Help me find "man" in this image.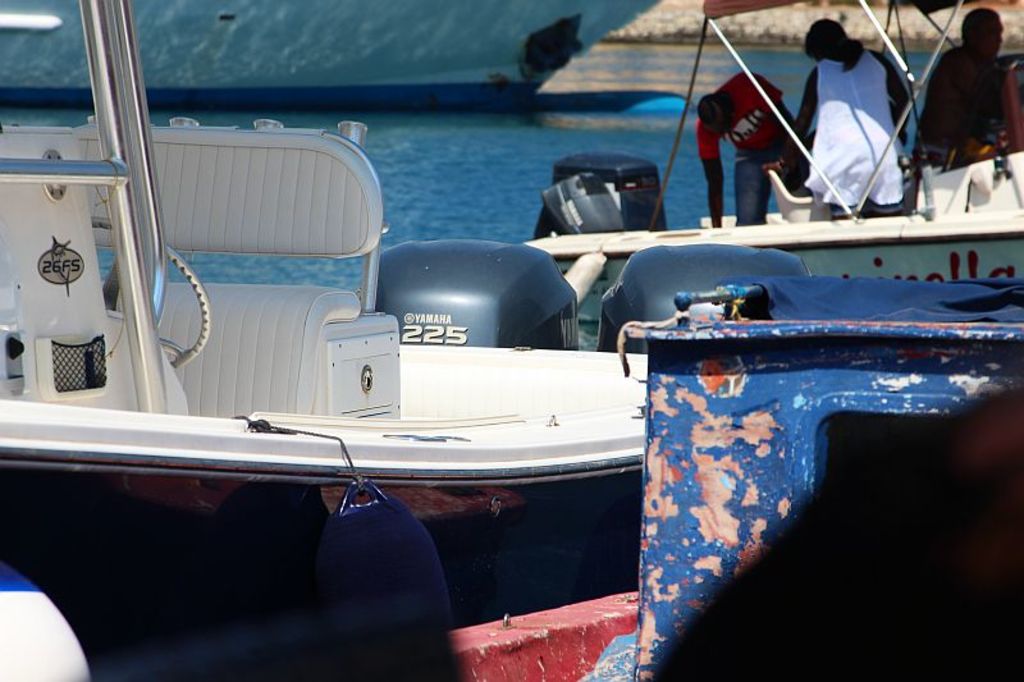
Found it: Rect(699, 70, 806, 226).
